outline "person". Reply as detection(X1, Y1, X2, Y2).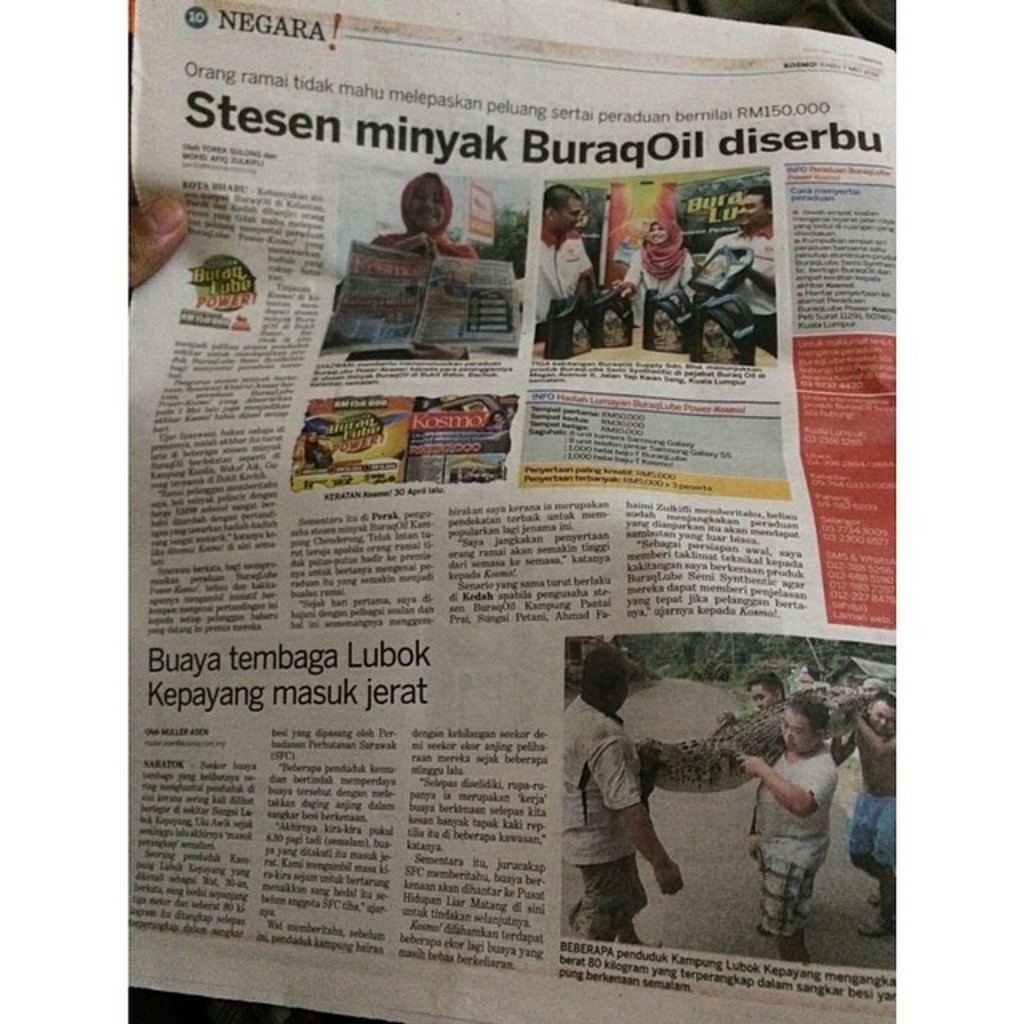
detection(558, 651, 680, 944).
